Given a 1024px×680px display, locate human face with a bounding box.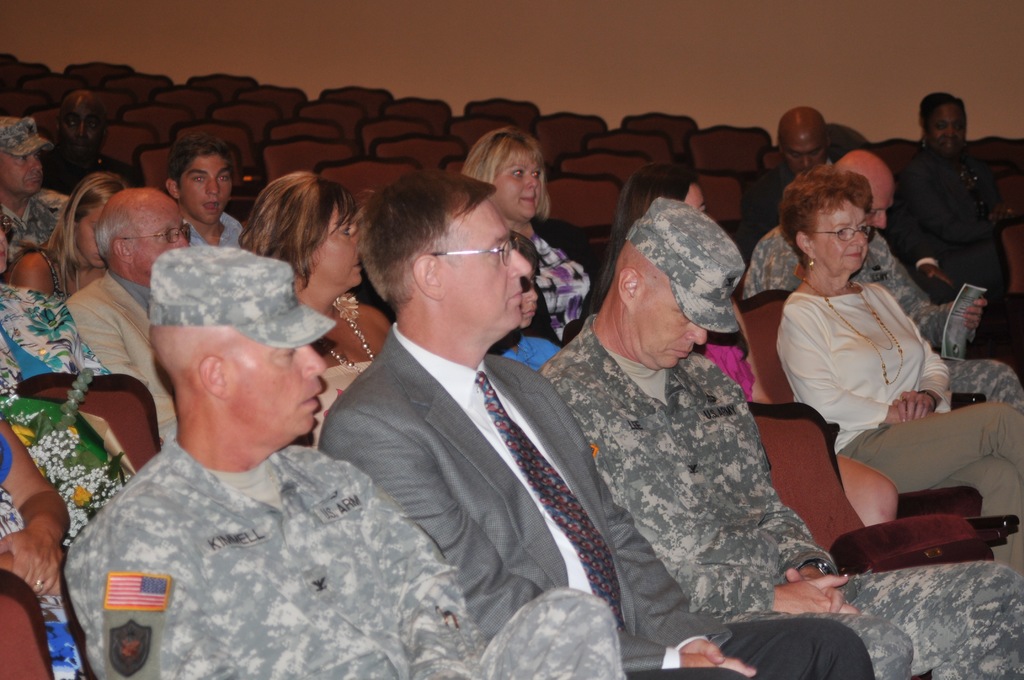
Located: 0:207:9:273.
